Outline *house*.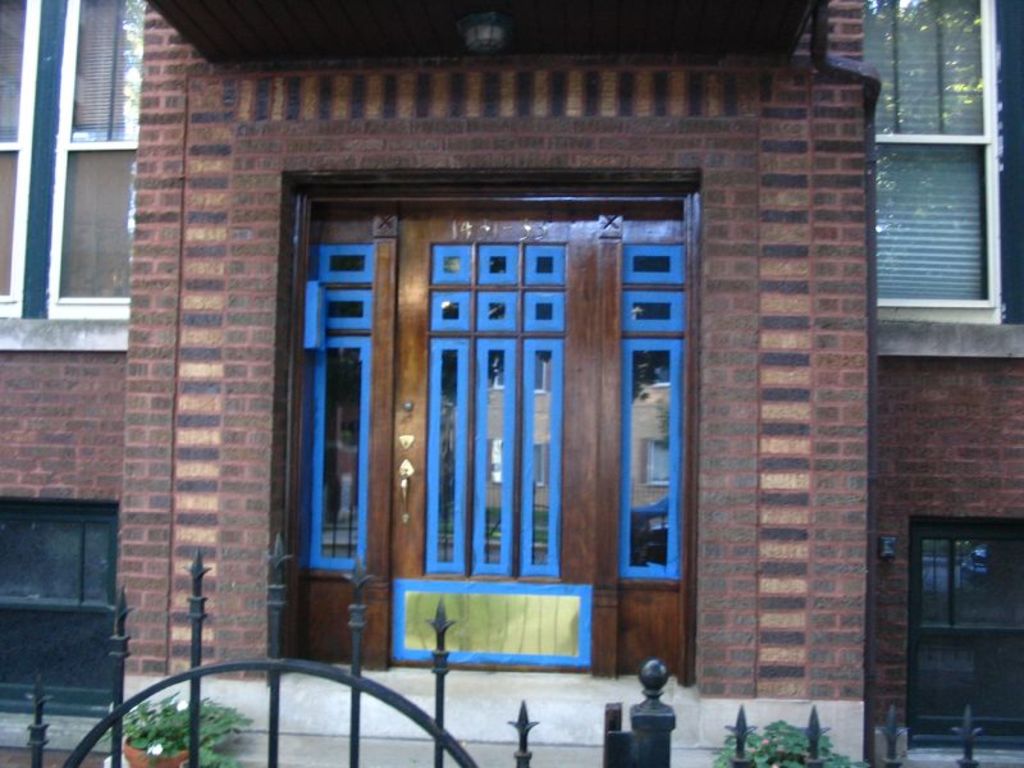
Outline: {"left": 0, "top": 0, "right": 1012, "bottom": 767}.
